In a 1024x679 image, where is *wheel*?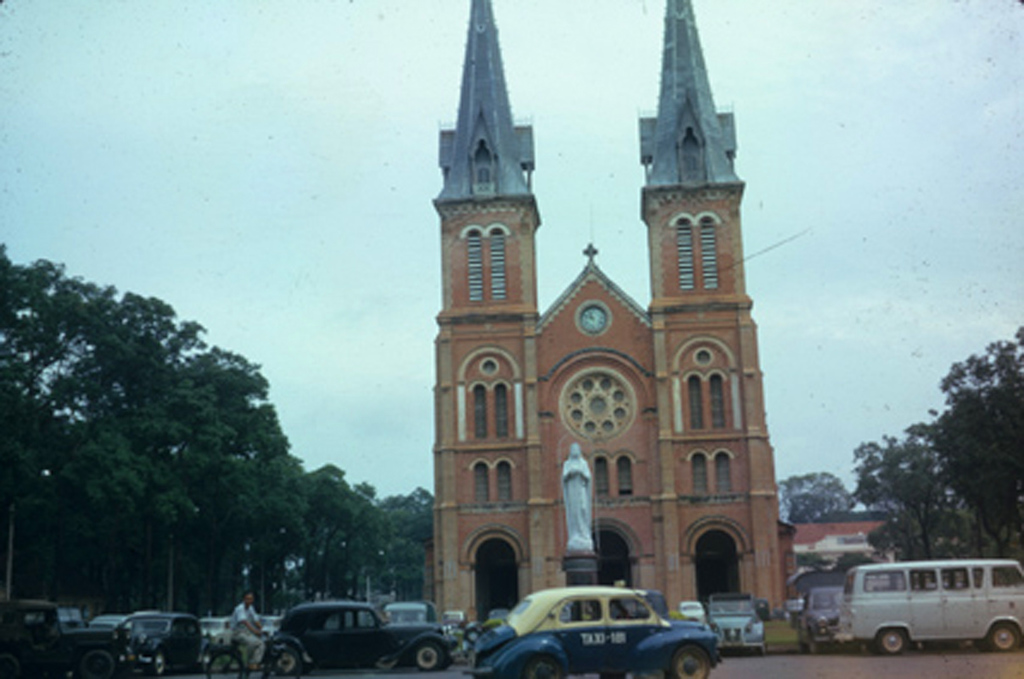
left=668, top=644, right=713, bottom=678.
